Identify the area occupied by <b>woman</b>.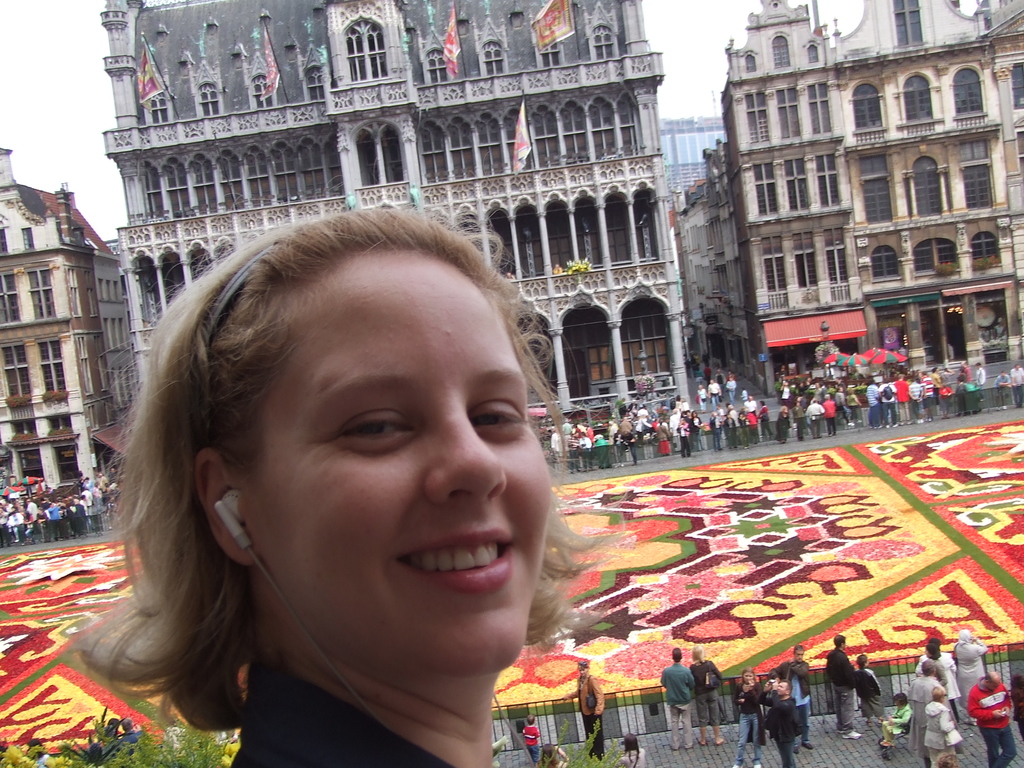
Area: [924, 683, 954, 767].
